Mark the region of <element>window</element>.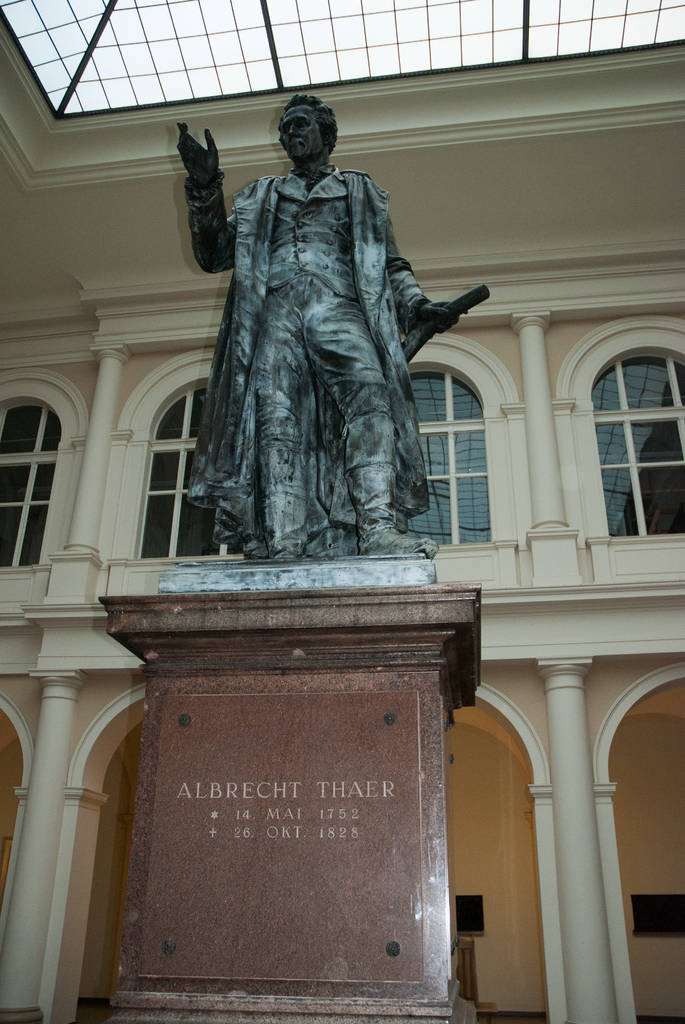
Region: bbox(618, 360, 682, 409).
